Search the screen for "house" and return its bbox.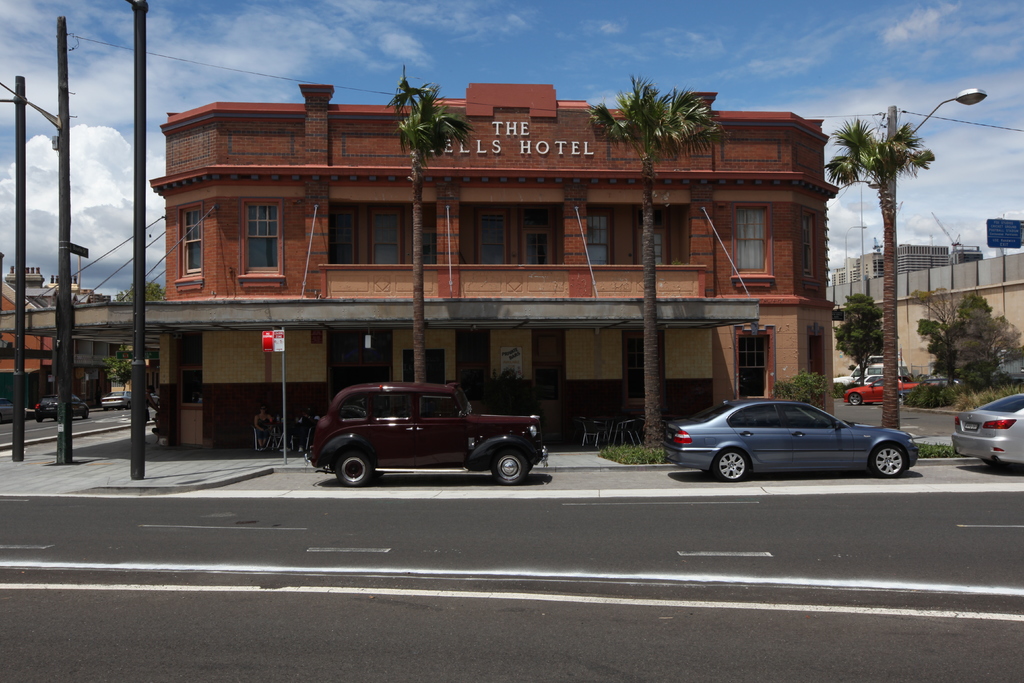
Found: crop(842, 238, 1023, 388).
